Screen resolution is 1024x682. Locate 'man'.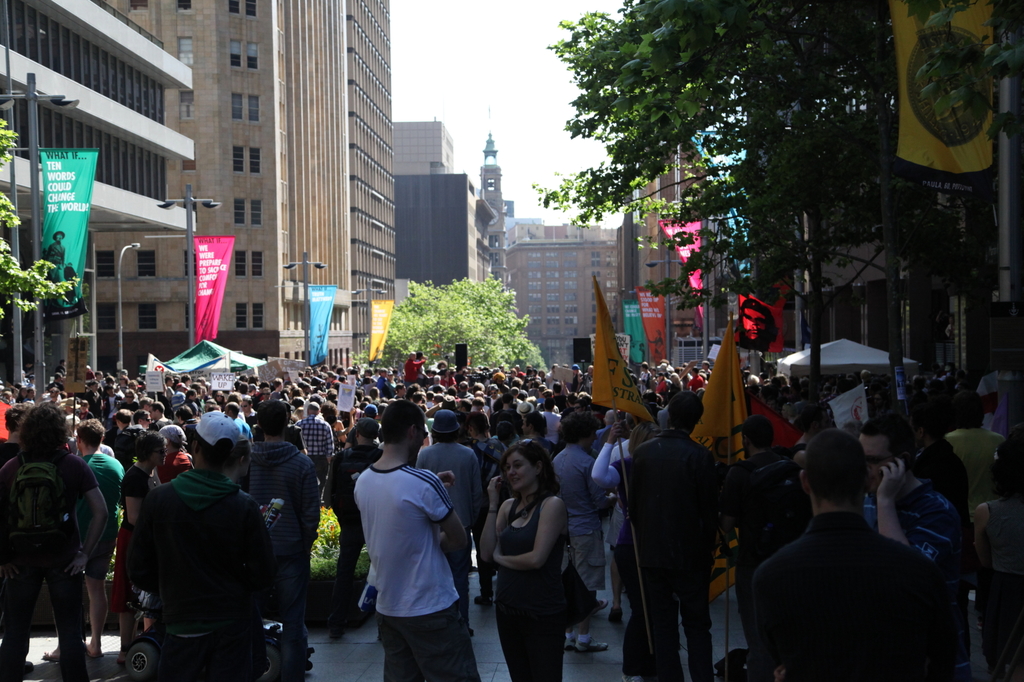
(left=221, top=400, right=255, bottom=443).
